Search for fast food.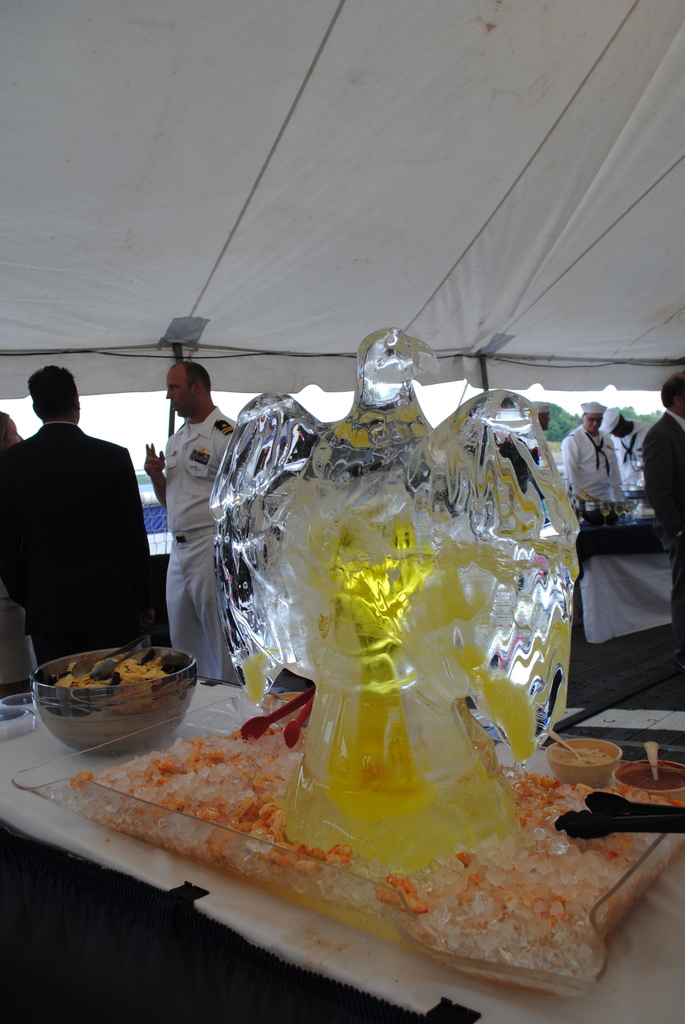
Found at <box>44,630,178,683</box>.
